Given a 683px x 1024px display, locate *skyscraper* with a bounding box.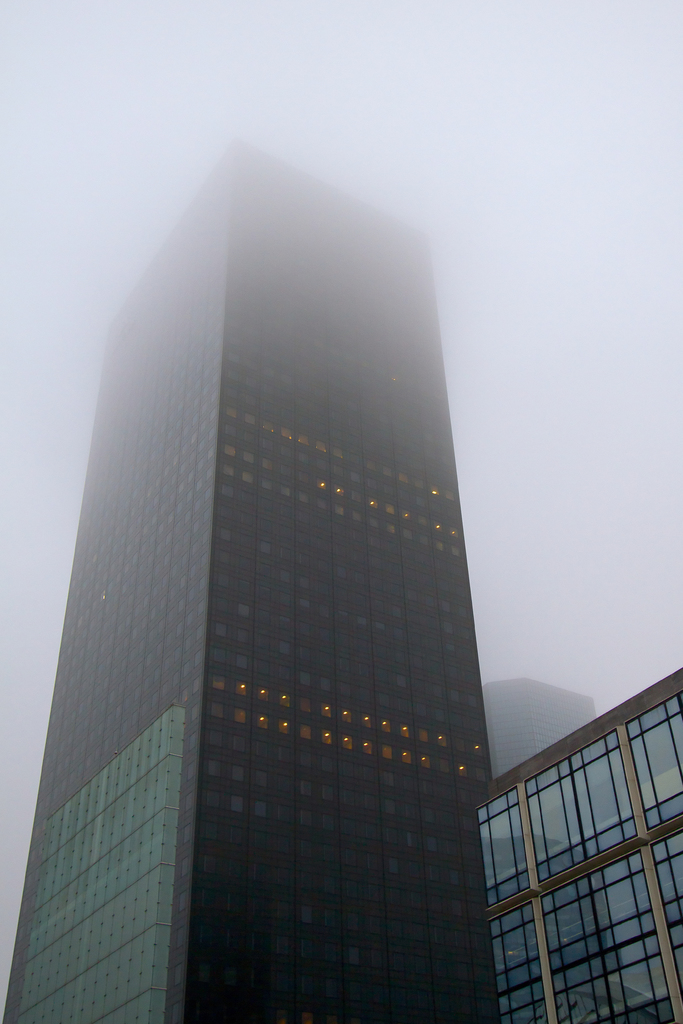
Located: crop(0, 126, 559, 1023).
